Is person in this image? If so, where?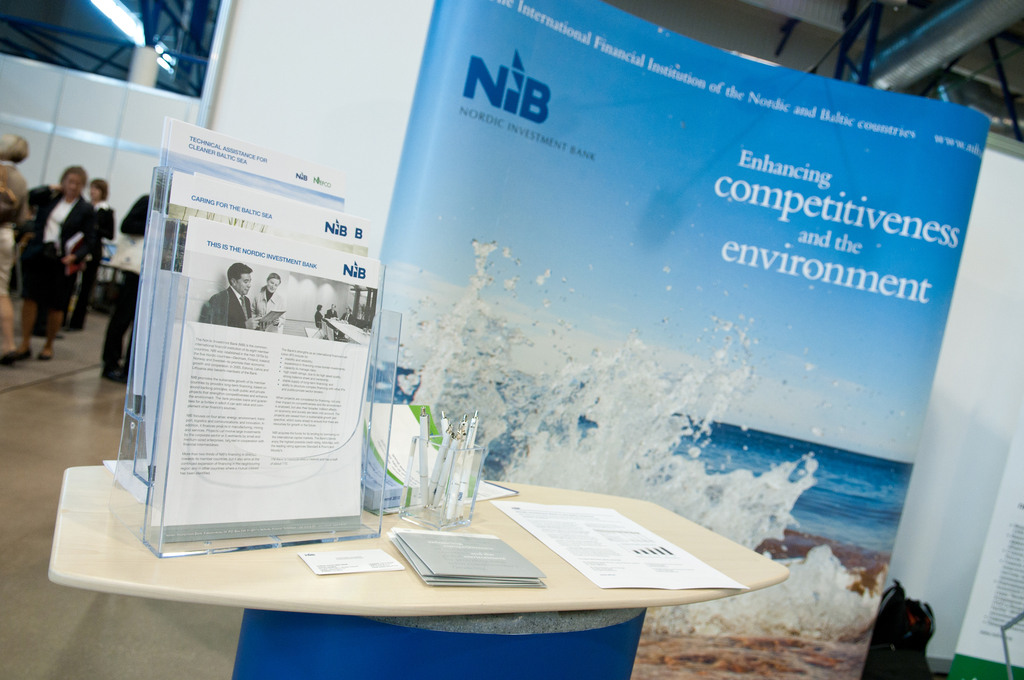
Yes, at 94:187:150:382.
